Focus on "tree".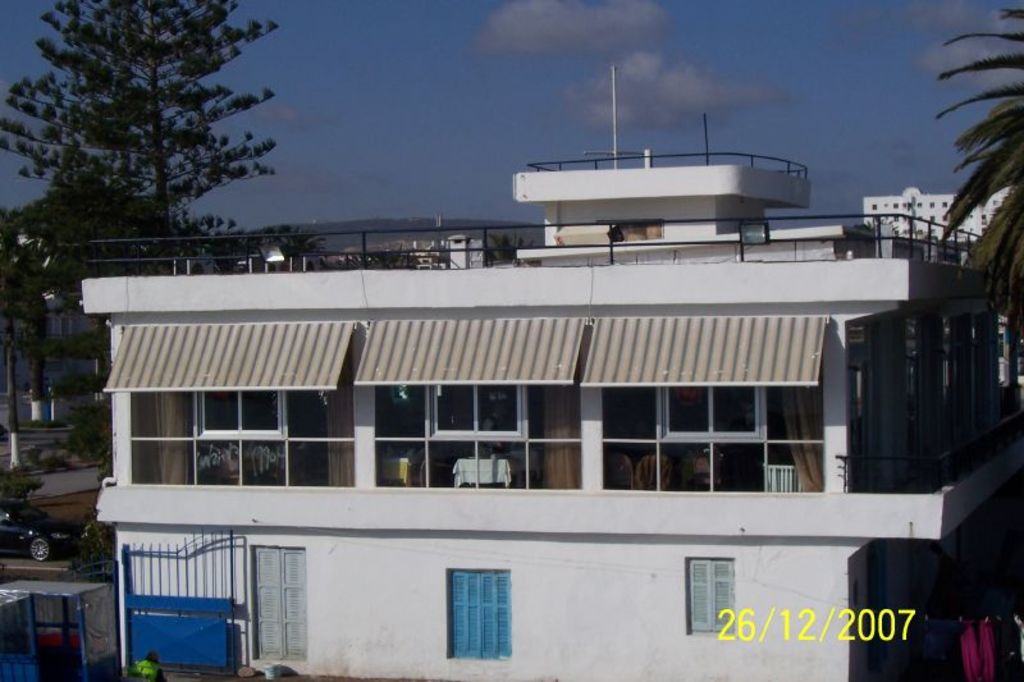
Focused at l=340, t=243, r=420, b=270.
